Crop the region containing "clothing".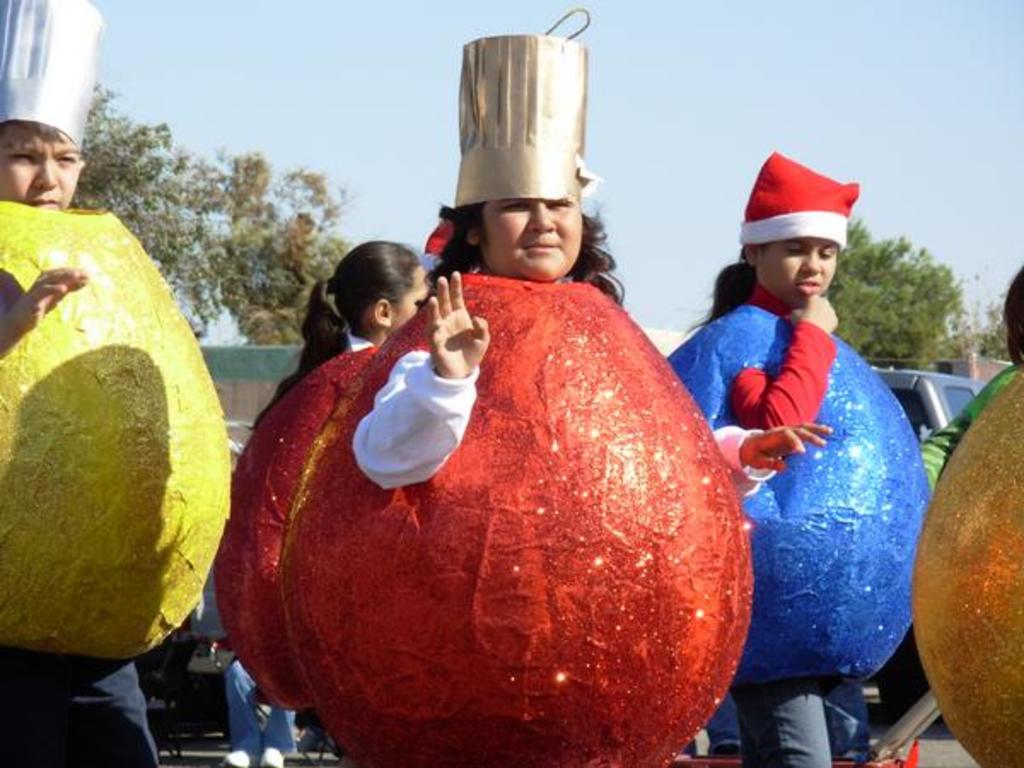
Crop region: x1=715, y1=667, x2=877, y2=766.
